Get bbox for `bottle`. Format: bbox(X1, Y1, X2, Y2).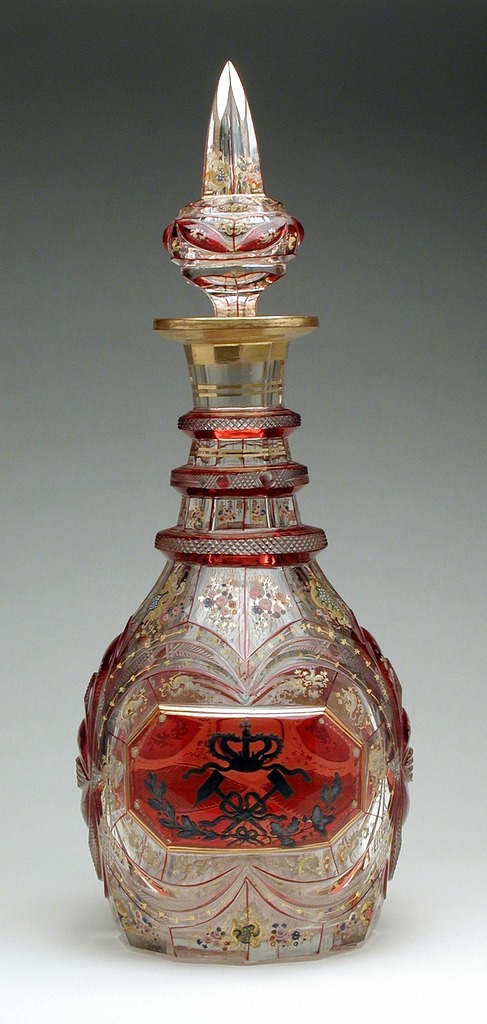
bbox(74, 60, 413, 964).
